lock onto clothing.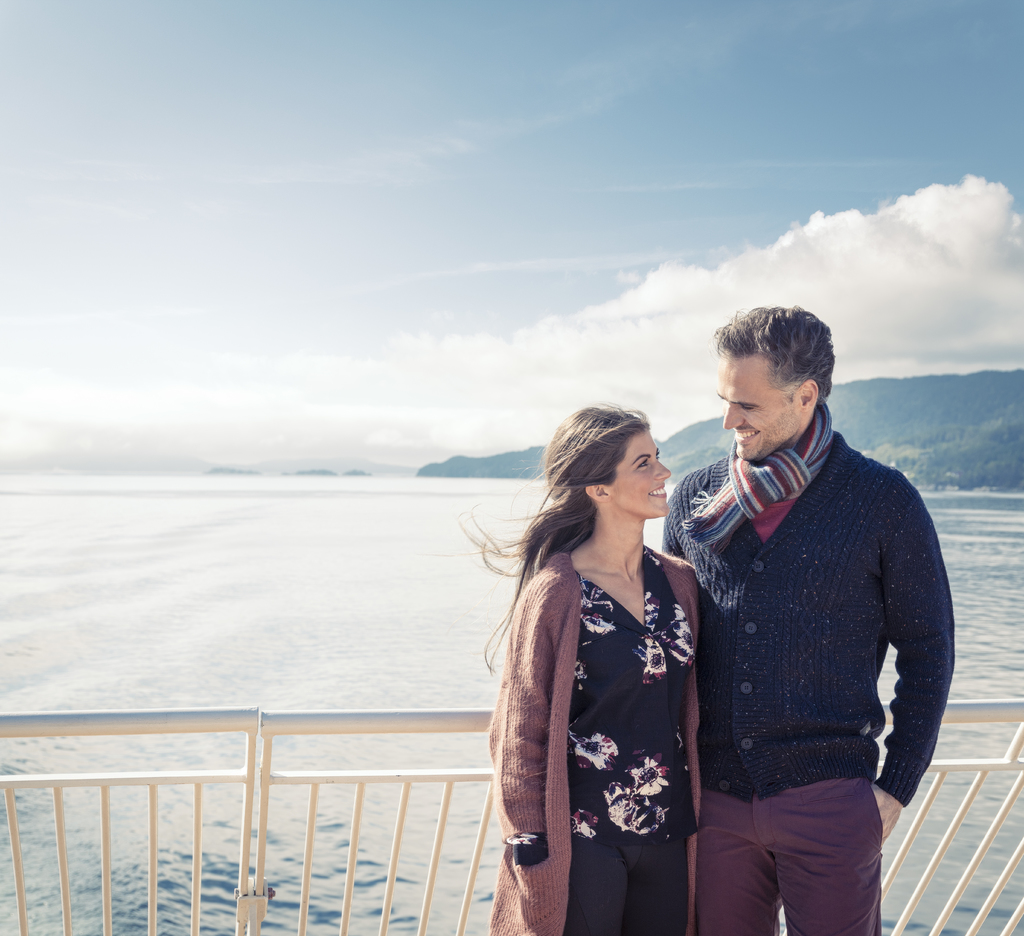
Locked: {"left": 658, "top": 411, "right": 960, "bottom": 935}.
